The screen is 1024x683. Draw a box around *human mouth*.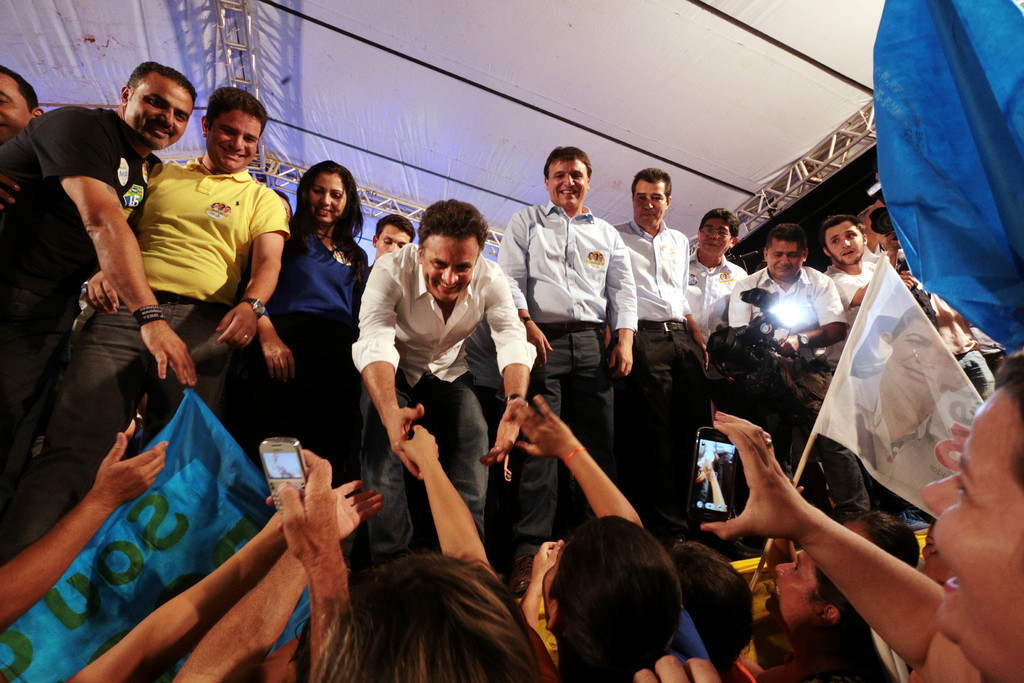
BBox(152, 124, 168, 132).
